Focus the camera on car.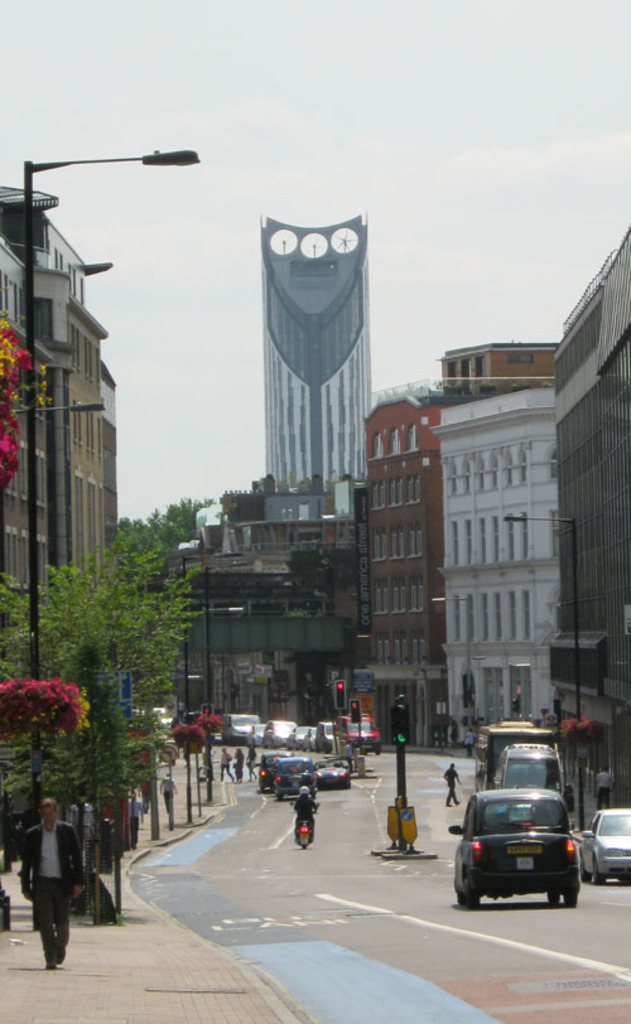
Focus region: 225,707,268,743.
